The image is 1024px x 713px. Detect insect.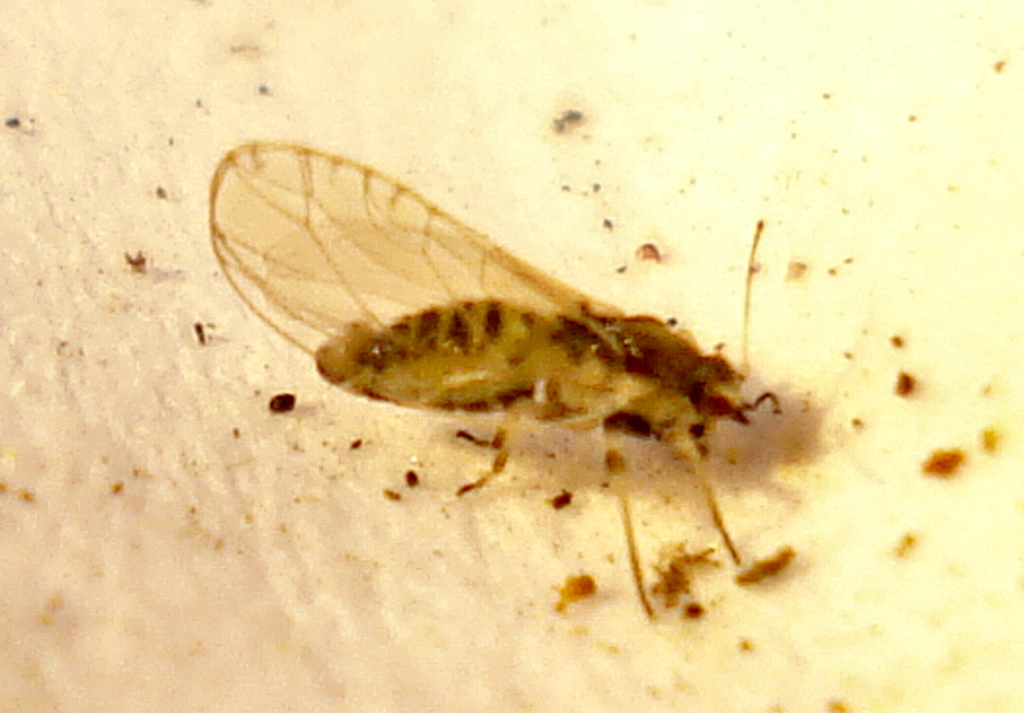
Detection: Rect(204, 137, 785, 625).
